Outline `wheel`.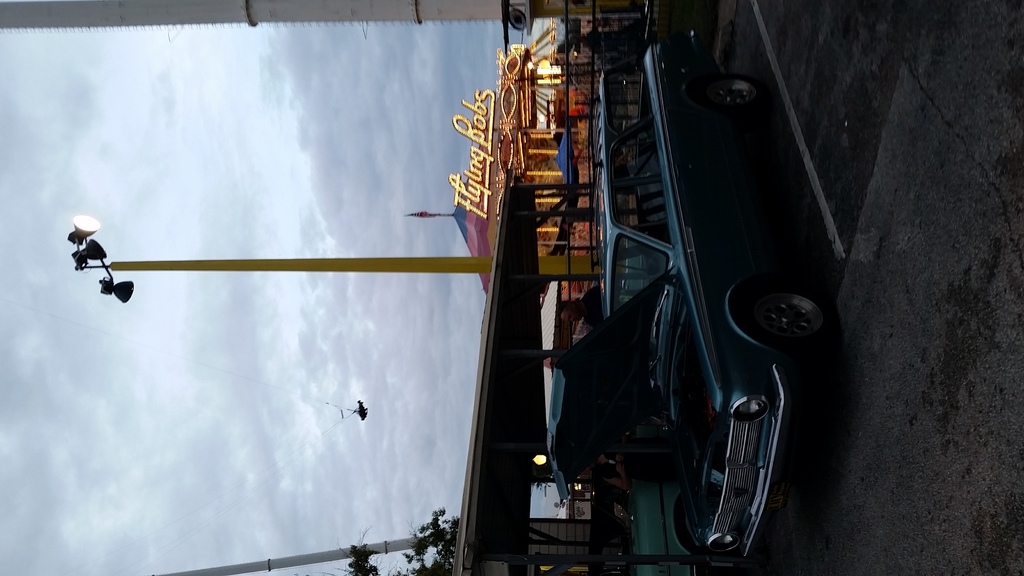
Outline: l=687, t=76, r=767, b=110.
